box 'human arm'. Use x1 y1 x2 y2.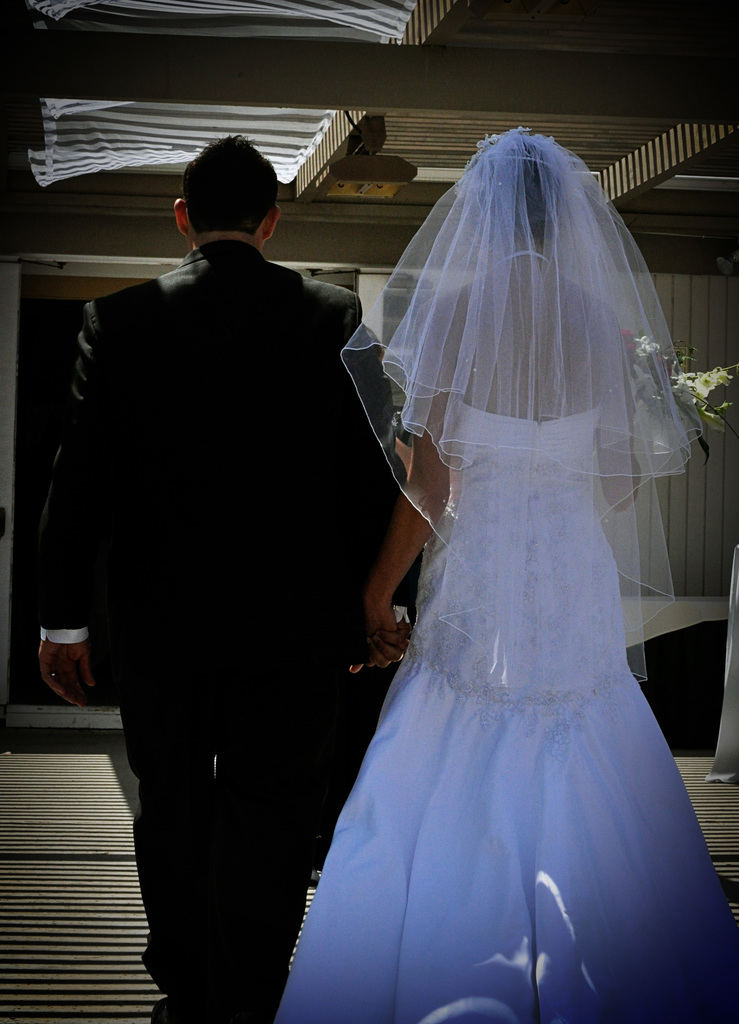
355 292 451 639.
